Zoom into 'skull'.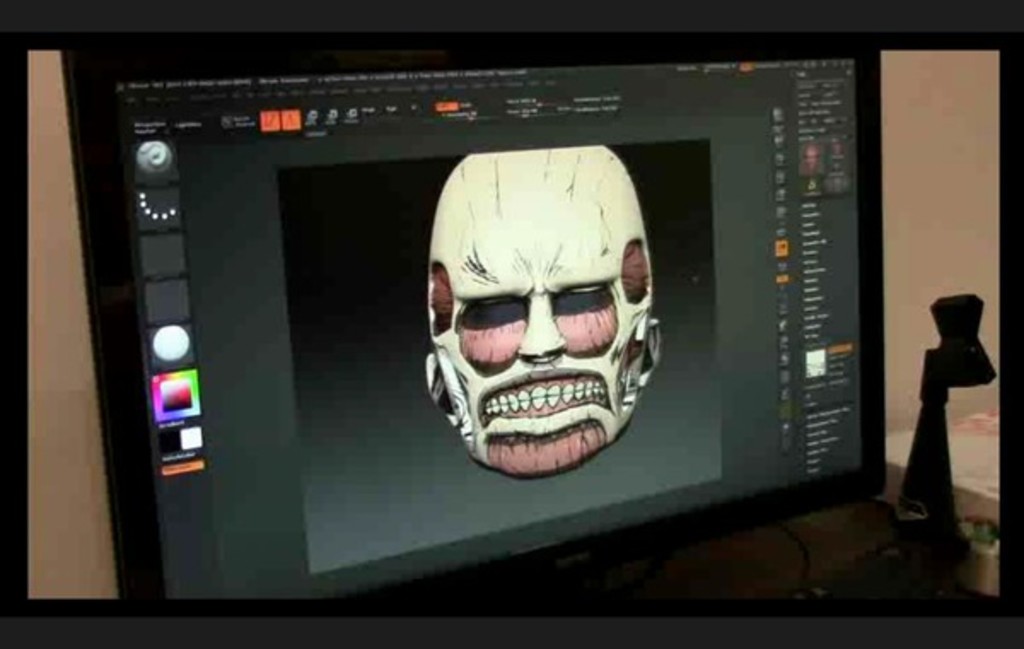
Zoom target: {"x1": 425, "y1": 150, "x2": 659, "y2": 480}.
